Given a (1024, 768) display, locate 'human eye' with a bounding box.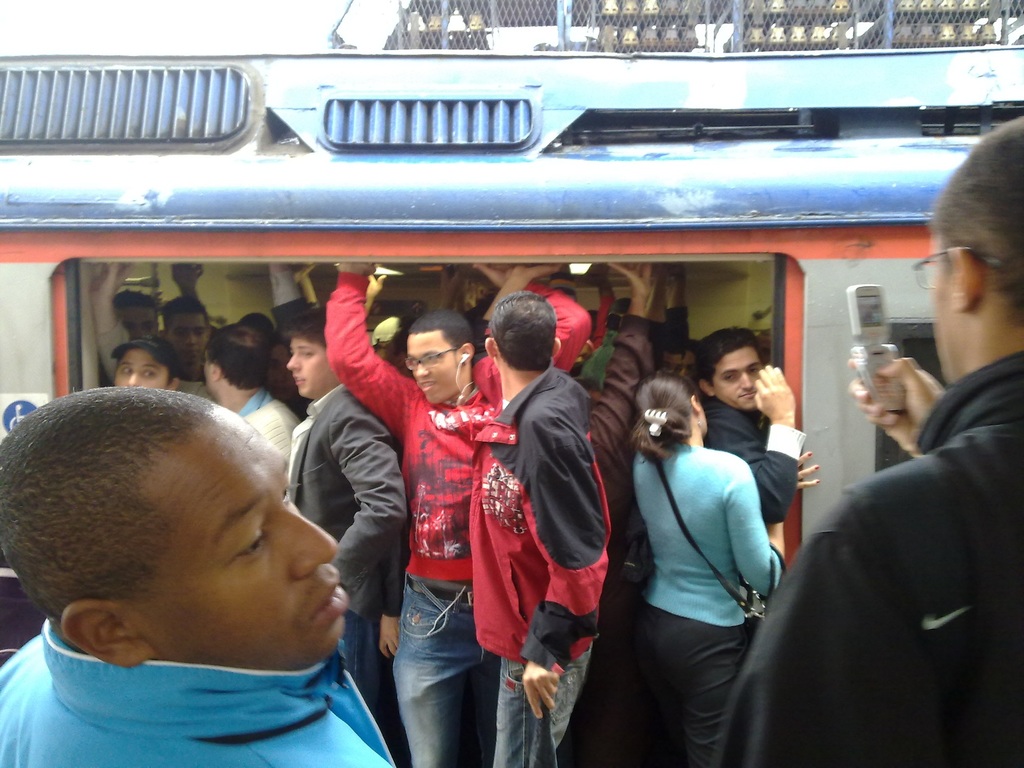
Located: {"x1": 426, "y1": 353, "x2": 439, "y2": 367}.
